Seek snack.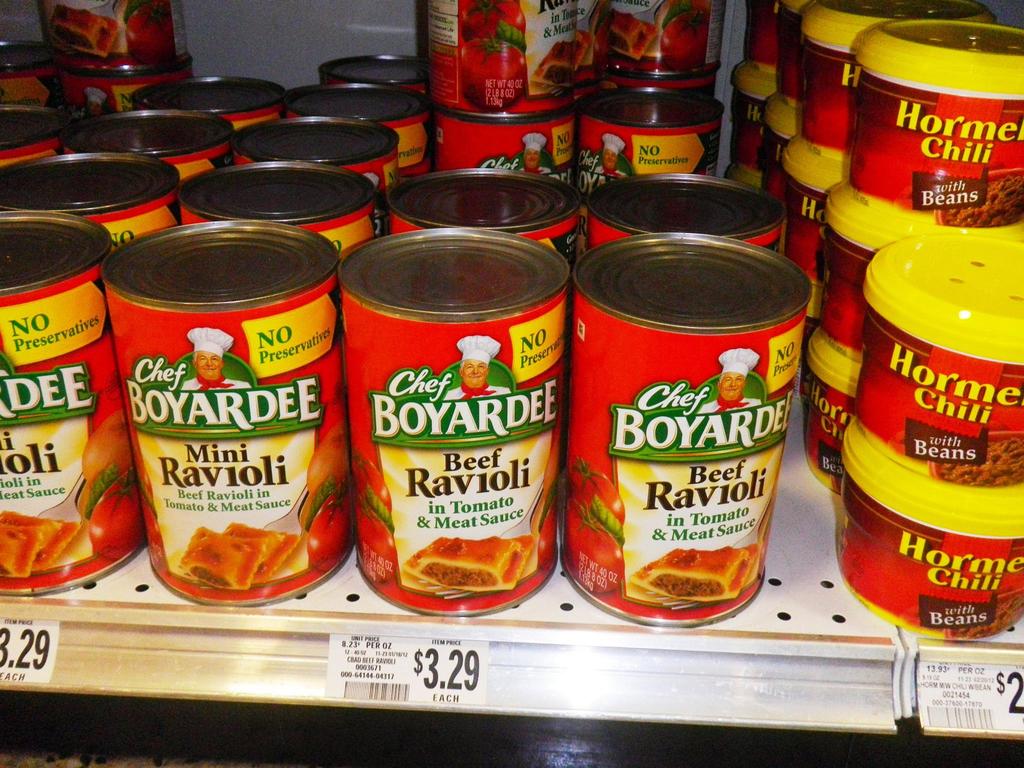
[175, 518, 297, 582].
